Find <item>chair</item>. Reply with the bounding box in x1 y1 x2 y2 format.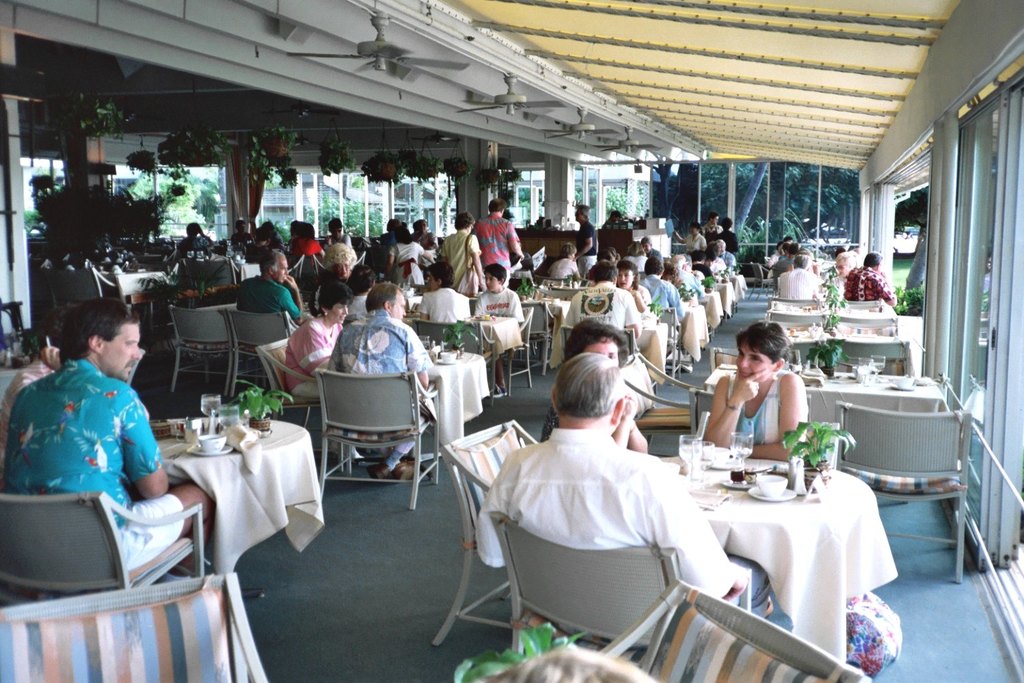
829 336 911 372.
